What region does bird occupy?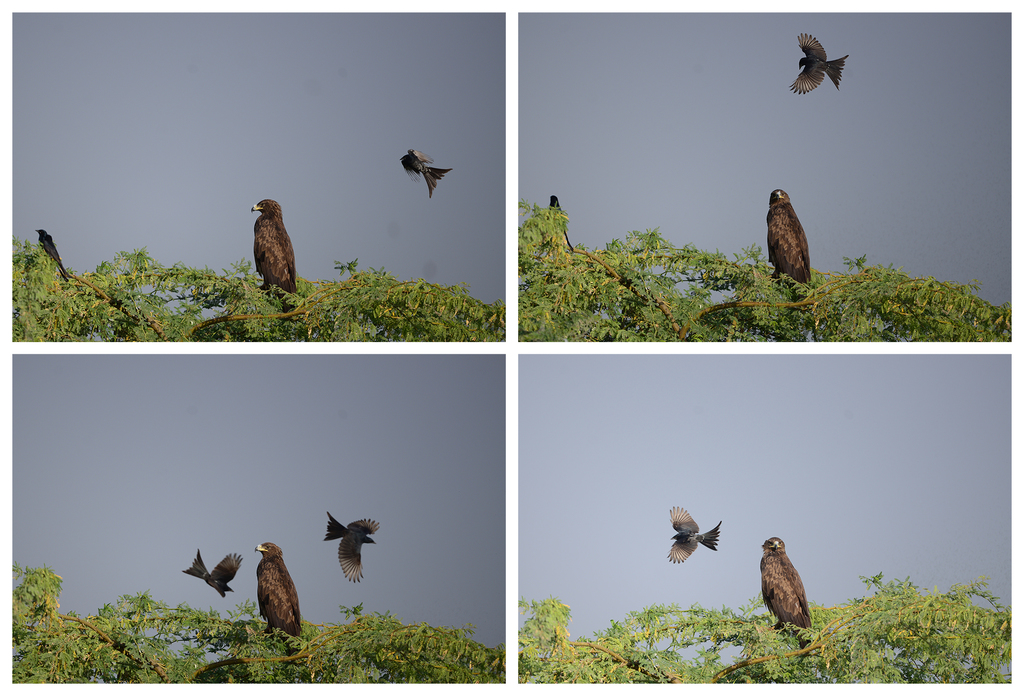
(788, 28, 865, 93).
